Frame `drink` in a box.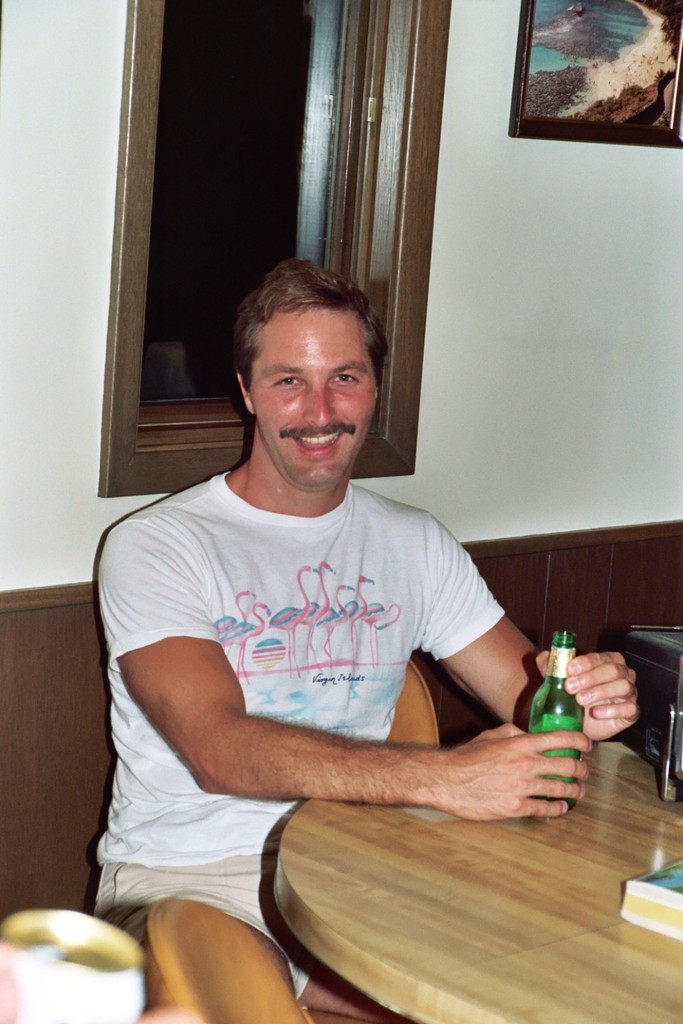
pyautogui.locateOnScreen(541, 648, 609, 770).
